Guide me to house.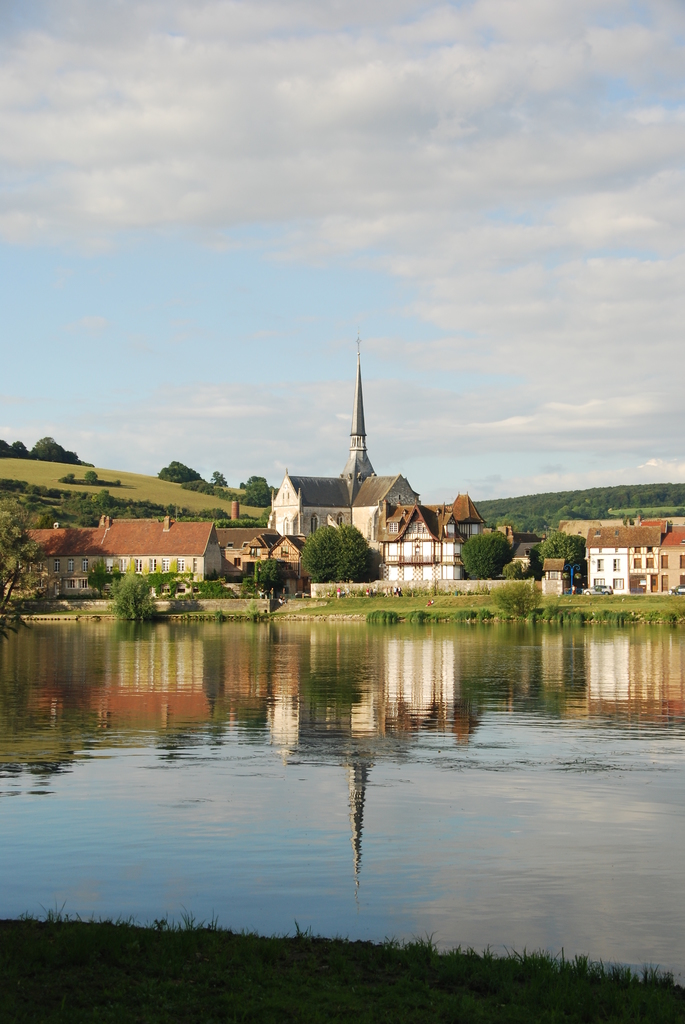
Guidance: (x1=556, y1=514, x2=625, y2=540).
